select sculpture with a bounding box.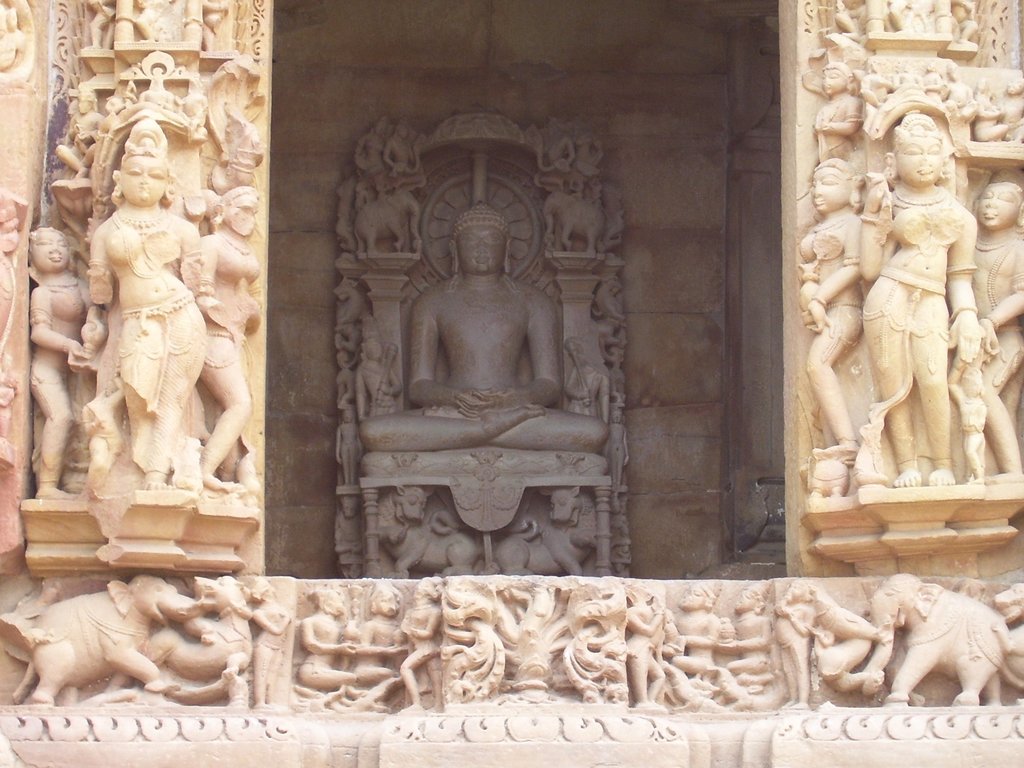
967 76 1004 142.
